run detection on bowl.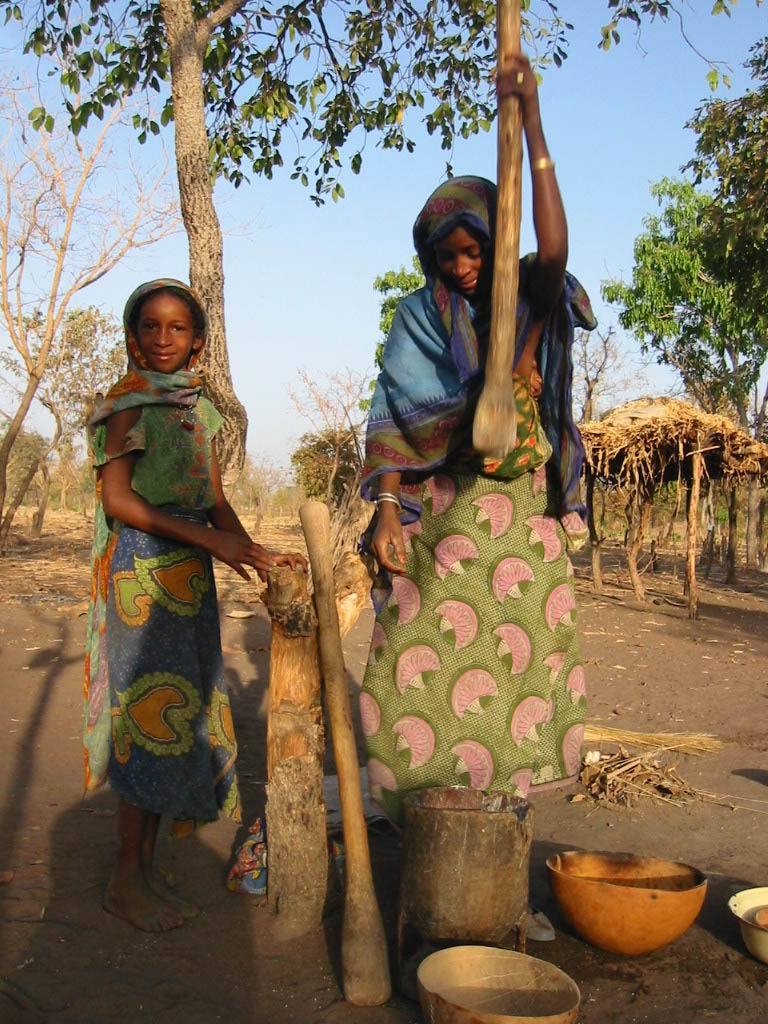
Result: (731,887,766,967).
